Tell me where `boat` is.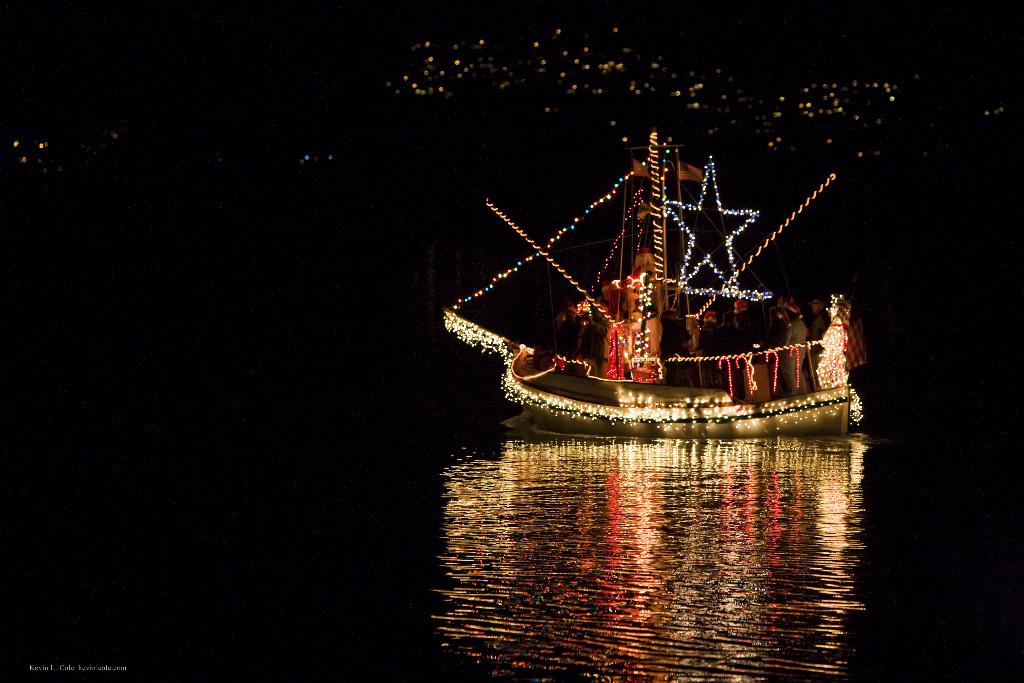
`boat` is at 453:108:904:424.
